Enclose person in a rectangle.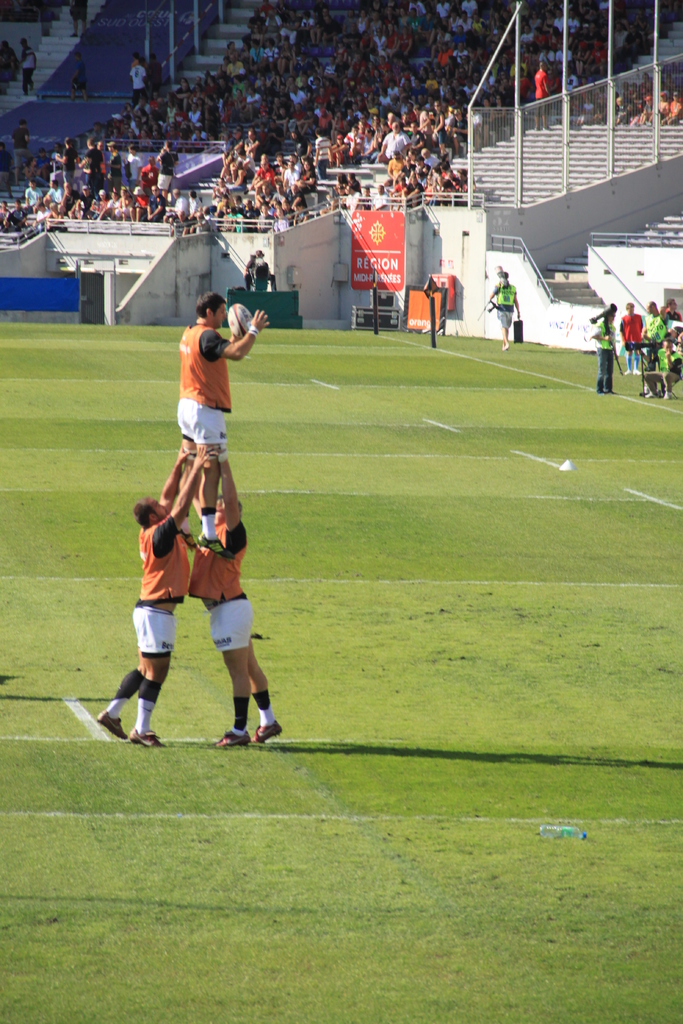
(left=186, top=445, right=283, bottom=746).
